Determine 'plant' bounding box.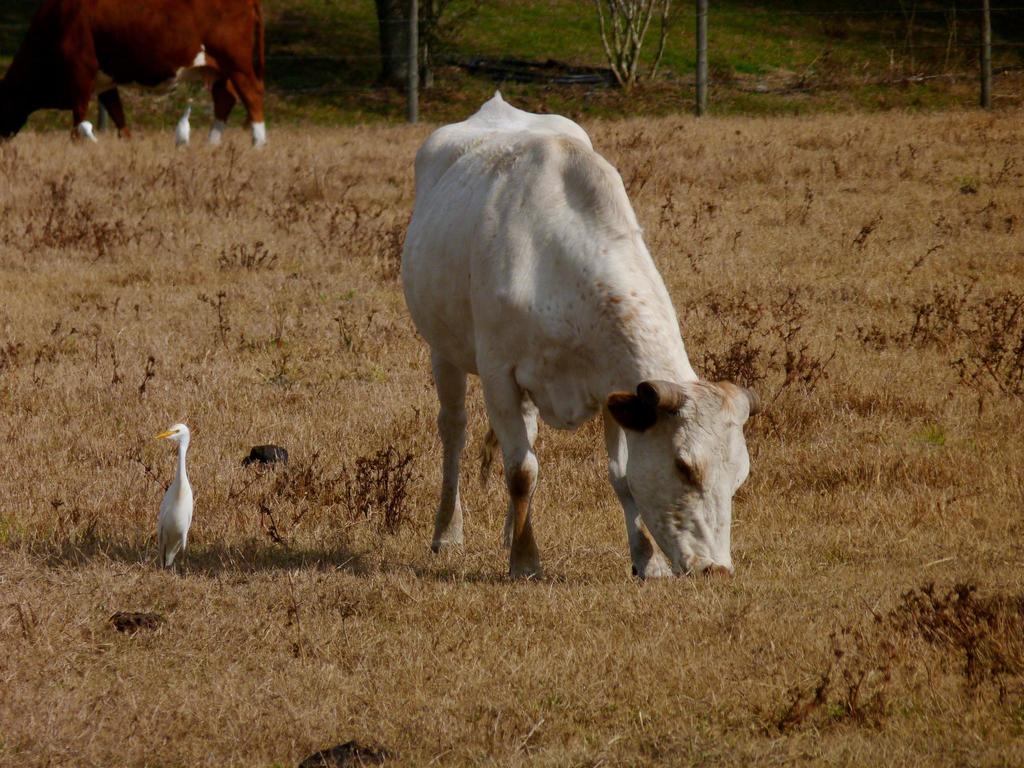
Determined: bbox=[874, 570, 1023, 689].
